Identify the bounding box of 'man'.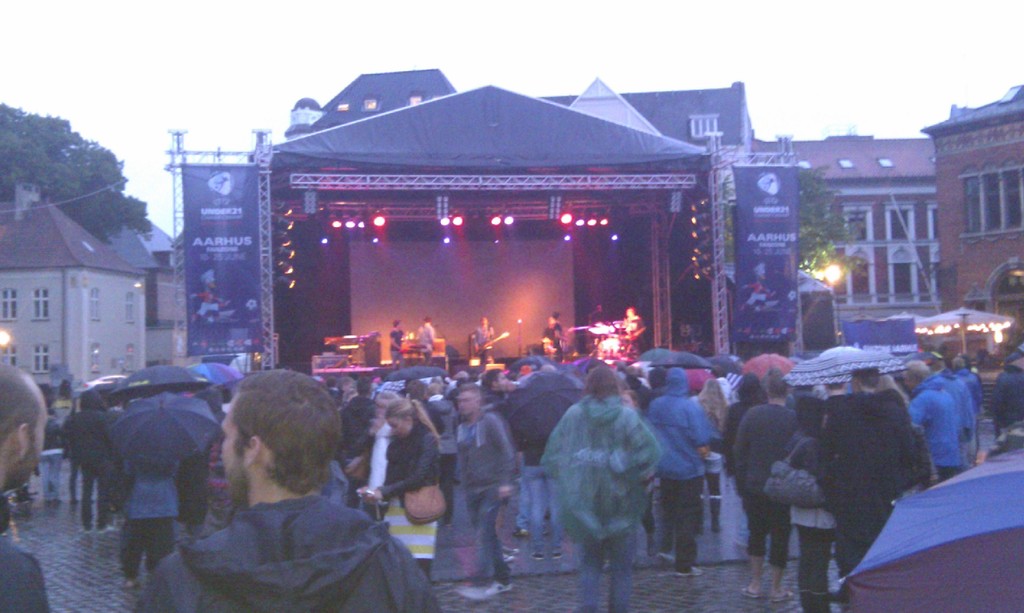
l=454, t=368, r=511, b=598.
